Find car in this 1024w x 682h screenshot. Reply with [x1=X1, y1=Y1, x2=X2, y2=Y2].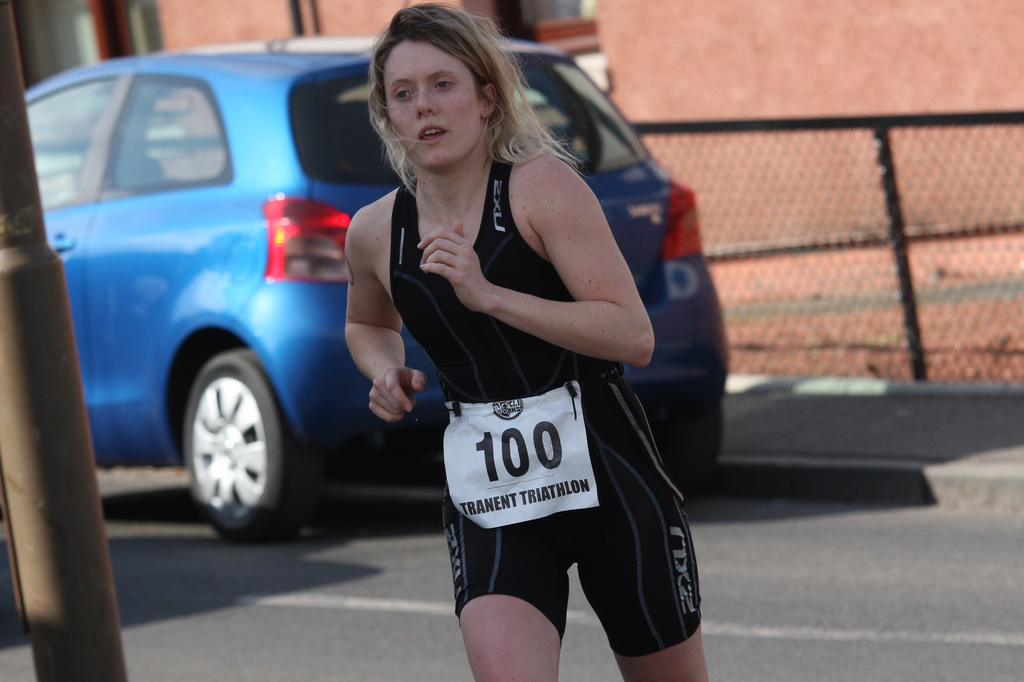
[x1=24, y1=17, x2=737, y2=623].
